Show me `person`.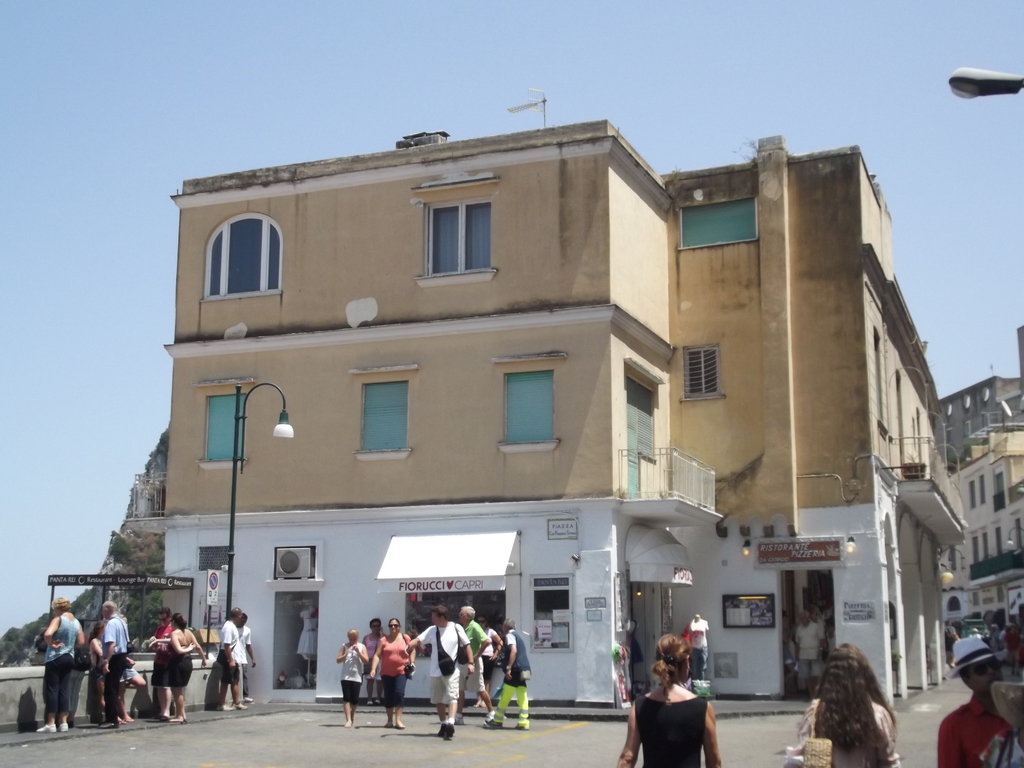
`person` is here: {"x1": 488, "y1": 617, "x2": 535, "y2": 725}.
